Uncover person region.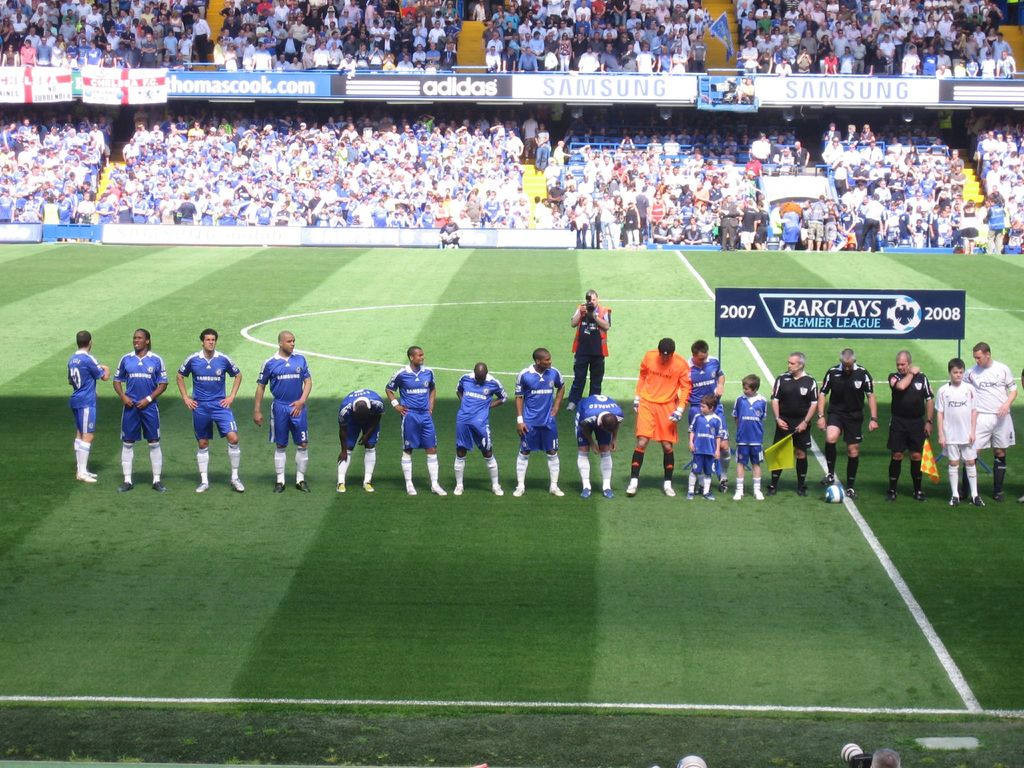
Uncovered: (593,196,604,245).
